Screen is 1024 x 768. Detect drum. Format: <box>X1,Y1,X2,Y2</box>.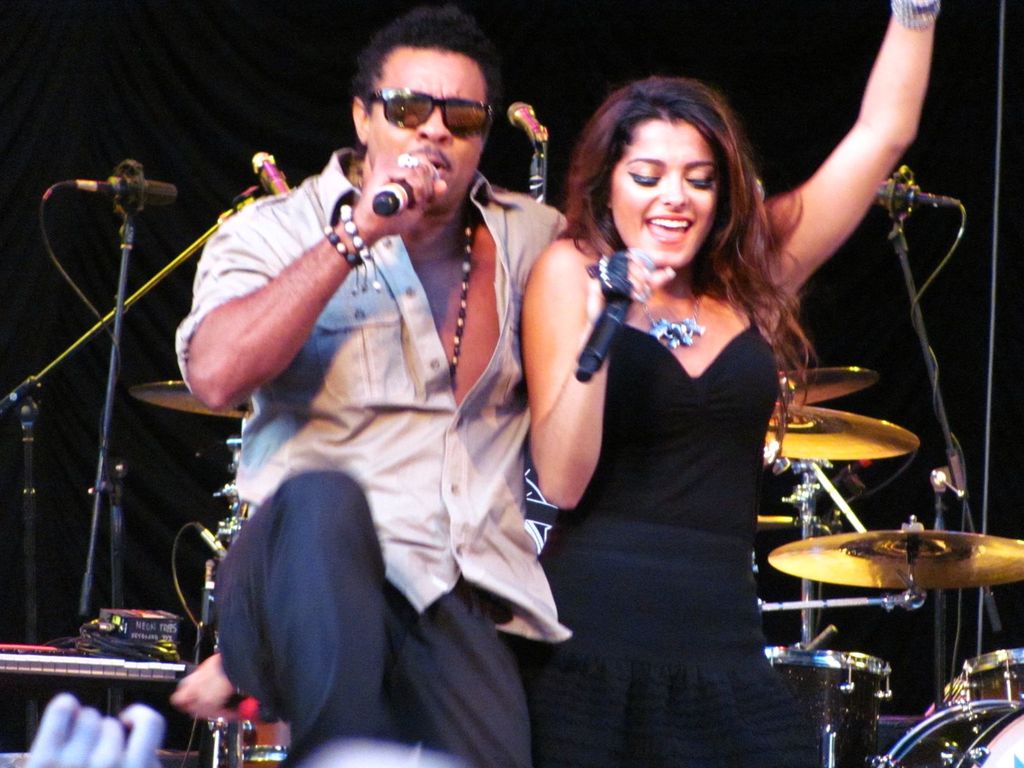
<box>765,650,892,767</box>.
